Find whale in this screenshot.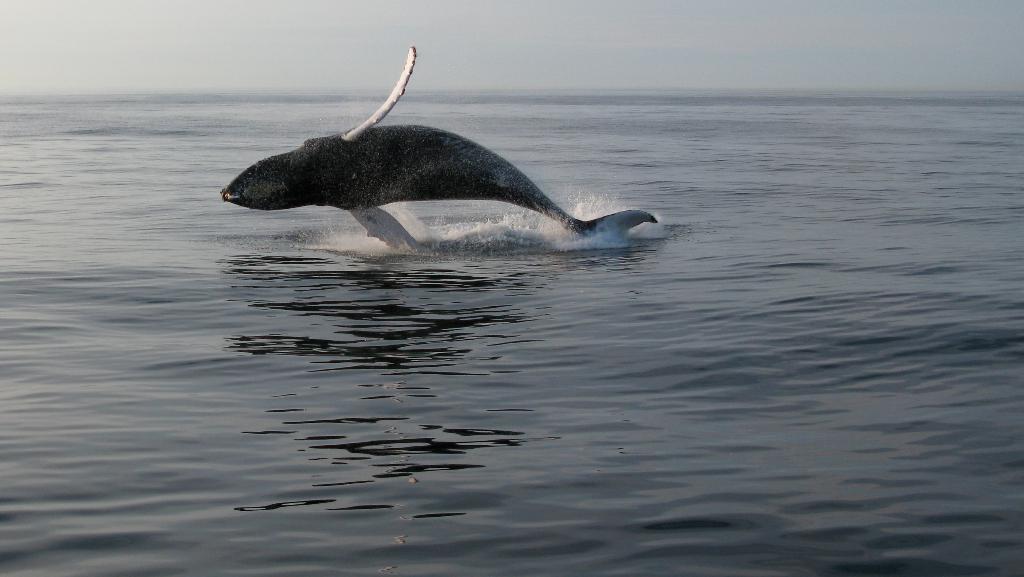
The bounding box for whale is [x1=221, y1=43, x2=659, y2=253].
